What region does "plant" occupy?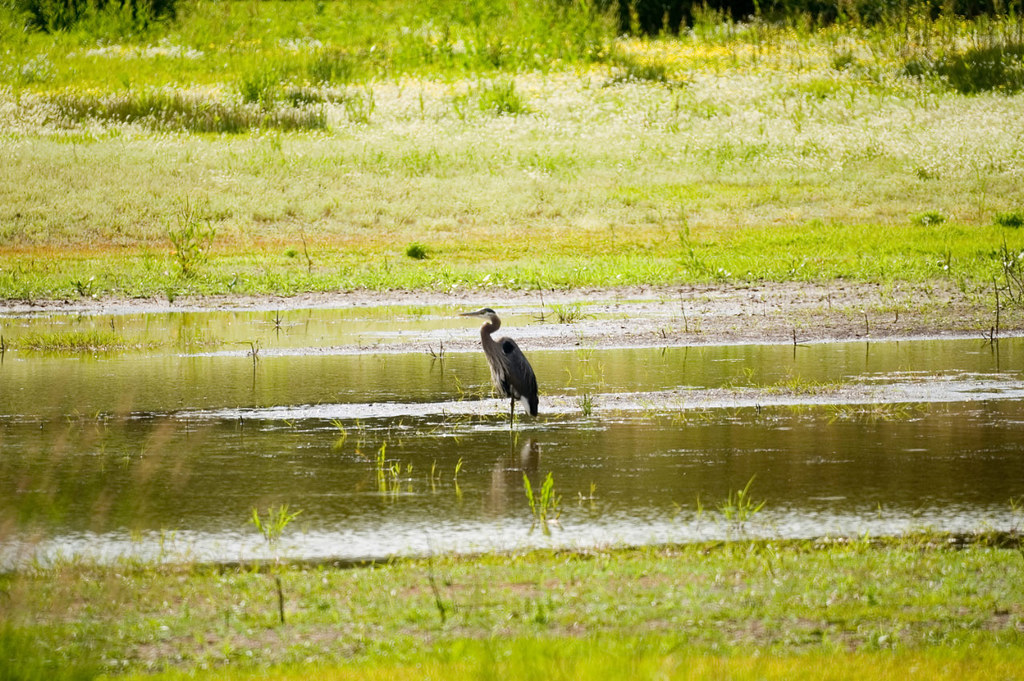
crop(373, 438, 387, 468).
